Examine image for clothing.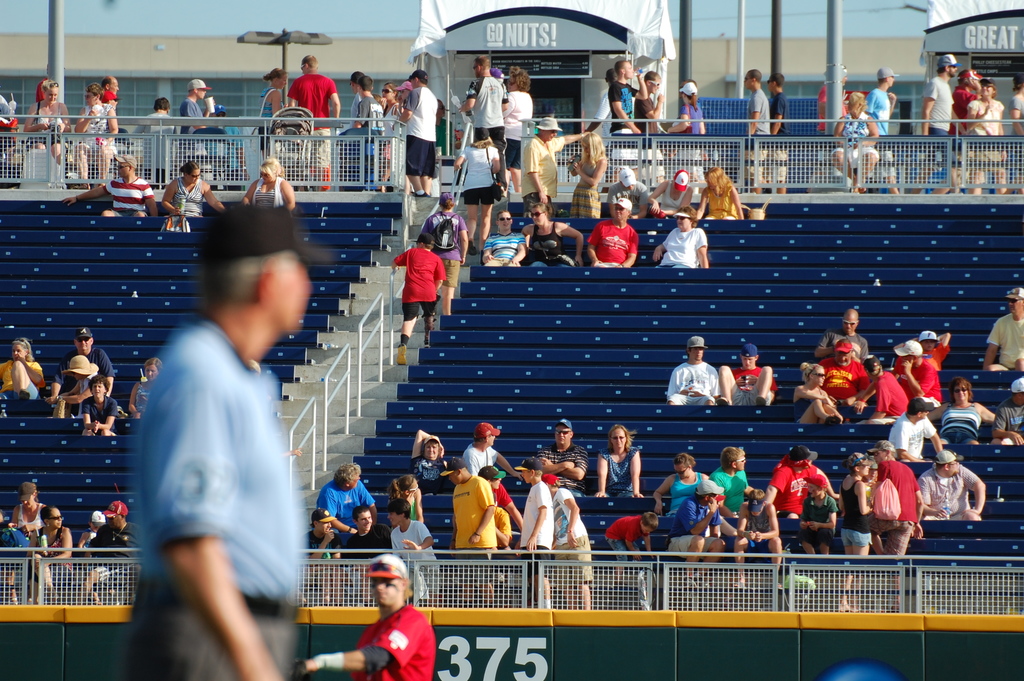
Examination result: <box>654,227,707,268</box>.
